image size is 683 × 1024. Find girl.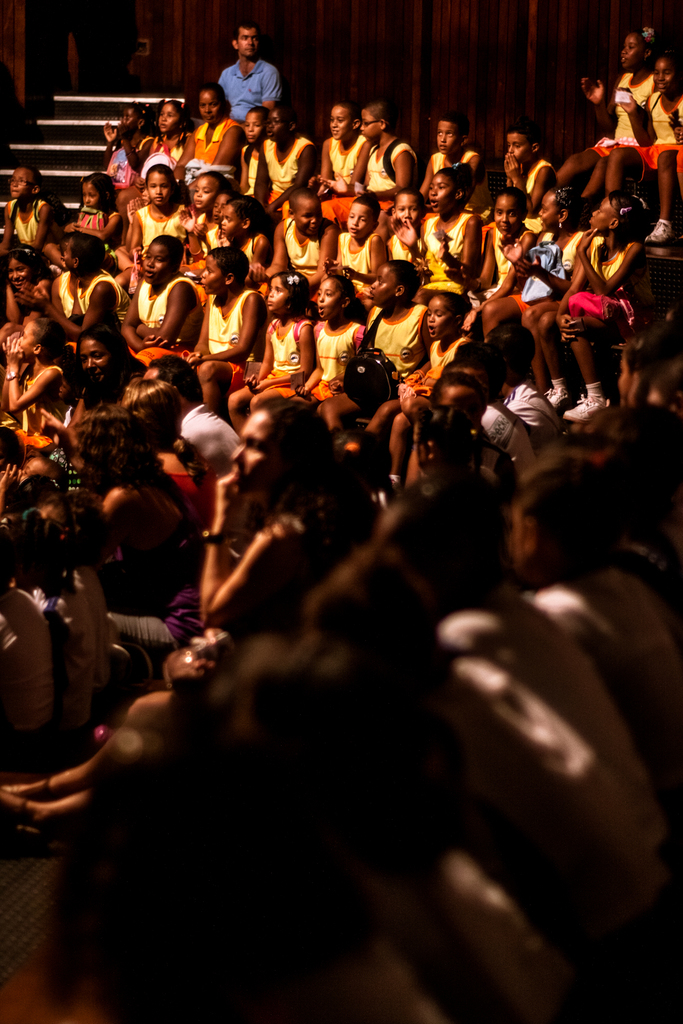
<bbox>199, 390, 374, 650</bbox>.
